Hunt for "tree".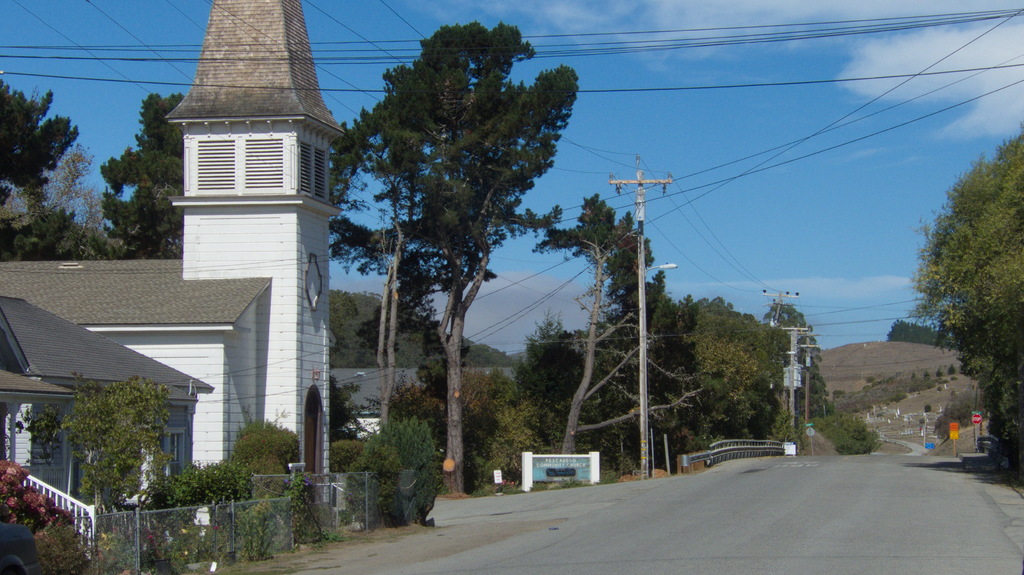
Hunted down at pyautogui.locateOnScreen(0, 460, 106, 574).
